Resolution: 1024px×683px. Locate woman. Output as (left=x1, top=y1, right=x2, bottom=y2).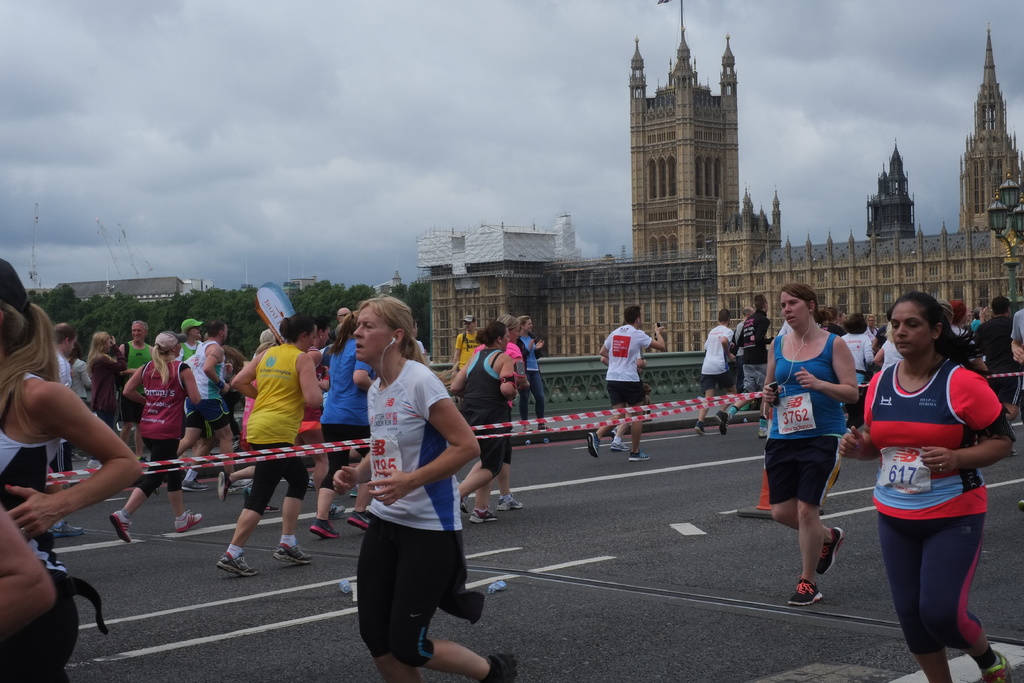
(left=518, top=315, right=555, bottom=434).
